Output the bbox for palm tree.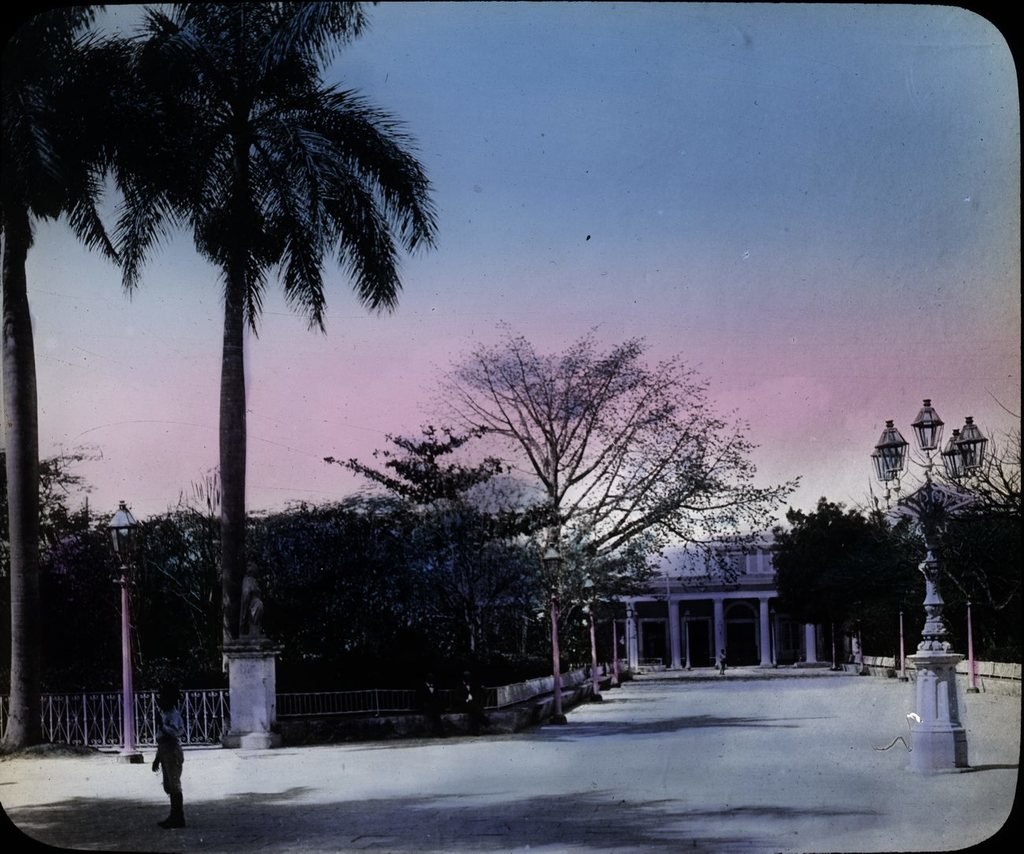
(left=72, top=49, right=402, bottom=727).
